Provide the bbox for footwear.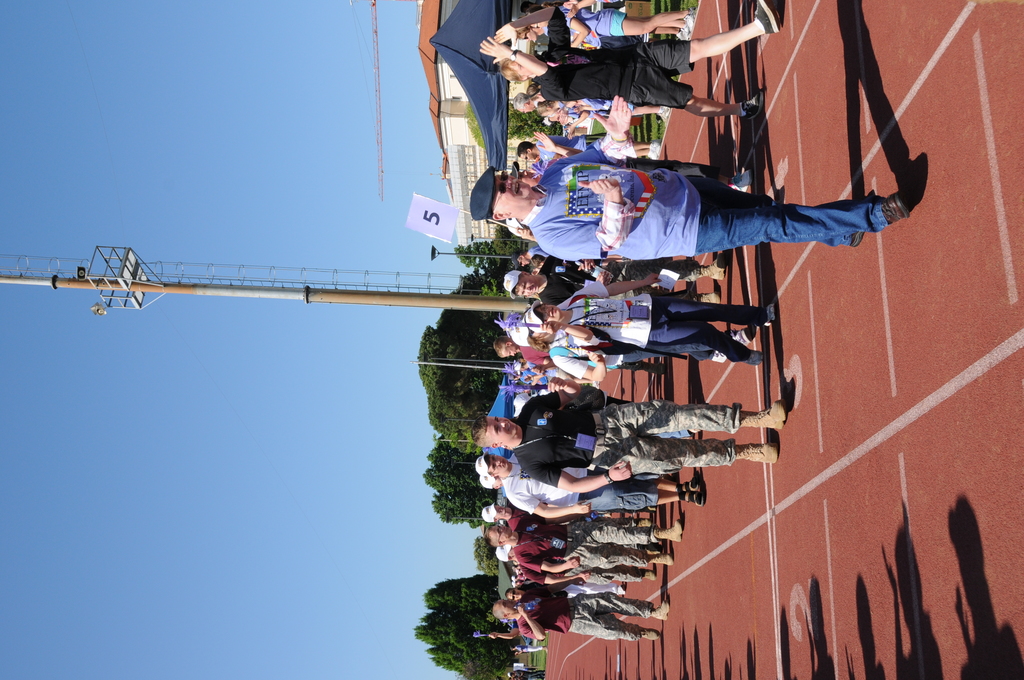
(755, 302, 778, 330).
